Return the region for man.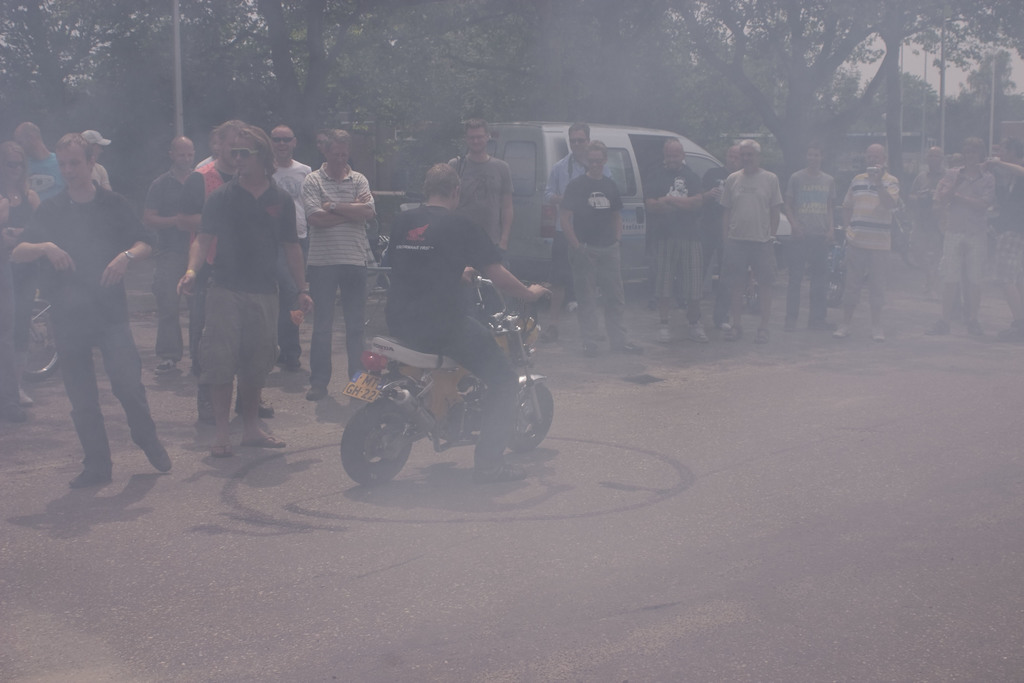
{"left": 77, "top": 130, "right": 115, "bottom": 193}.
